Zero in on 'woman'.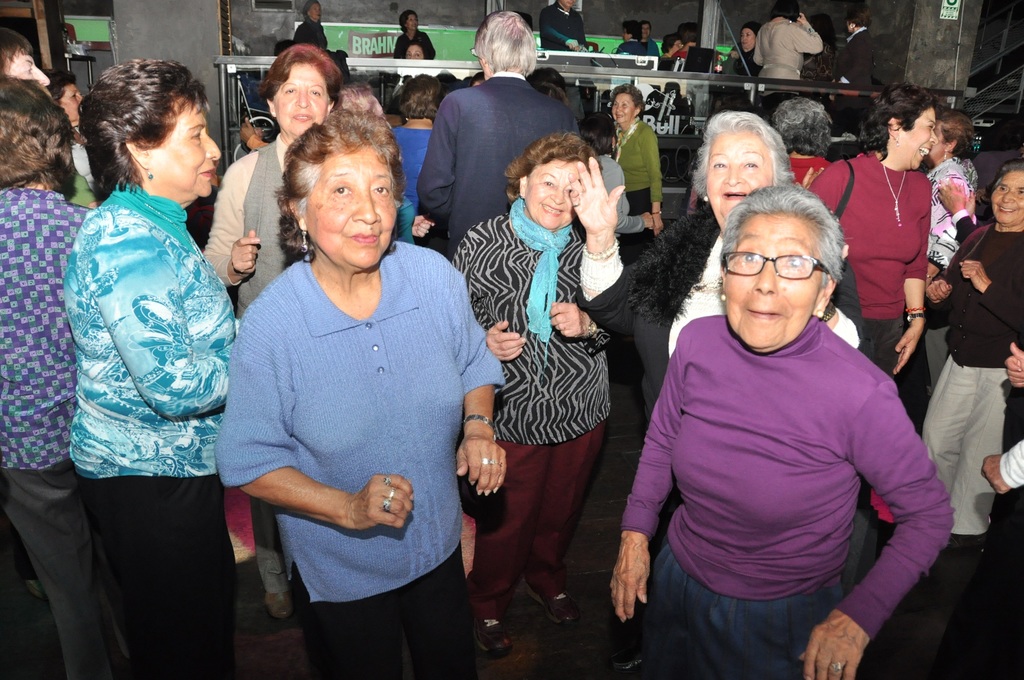
Zeroed in: [left=392, top=8, right=438, bottom=61].
